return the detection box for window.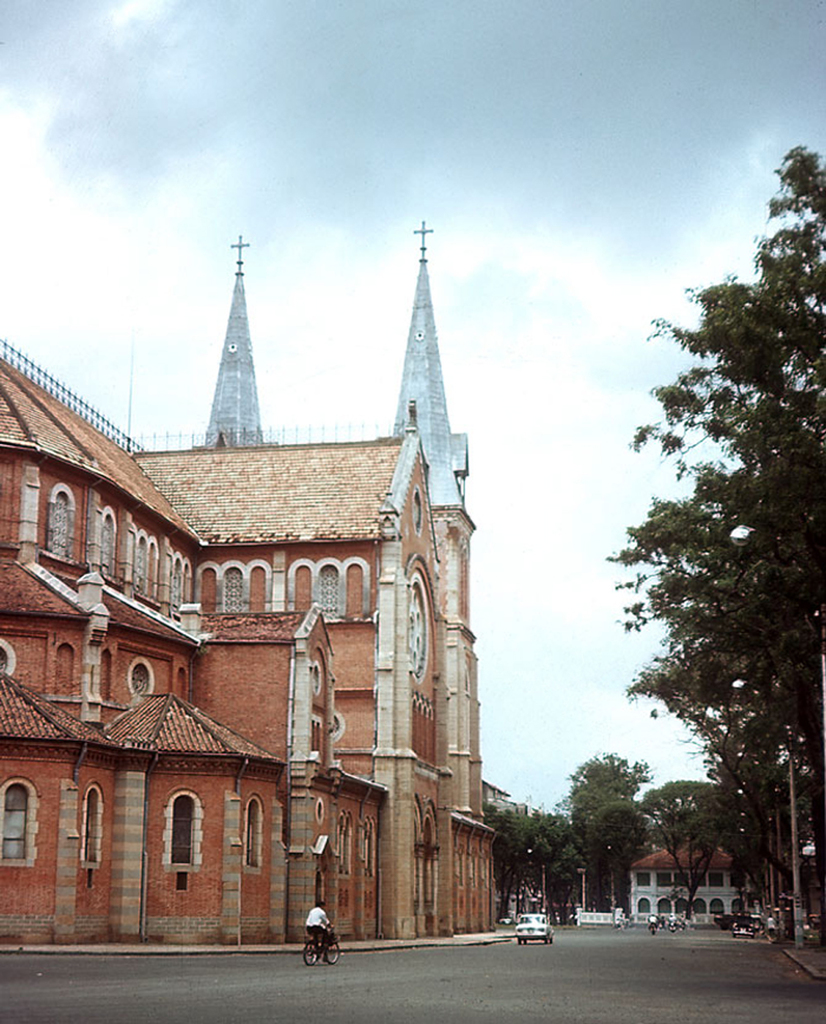
bbox=(336, 809, 345, 876).
